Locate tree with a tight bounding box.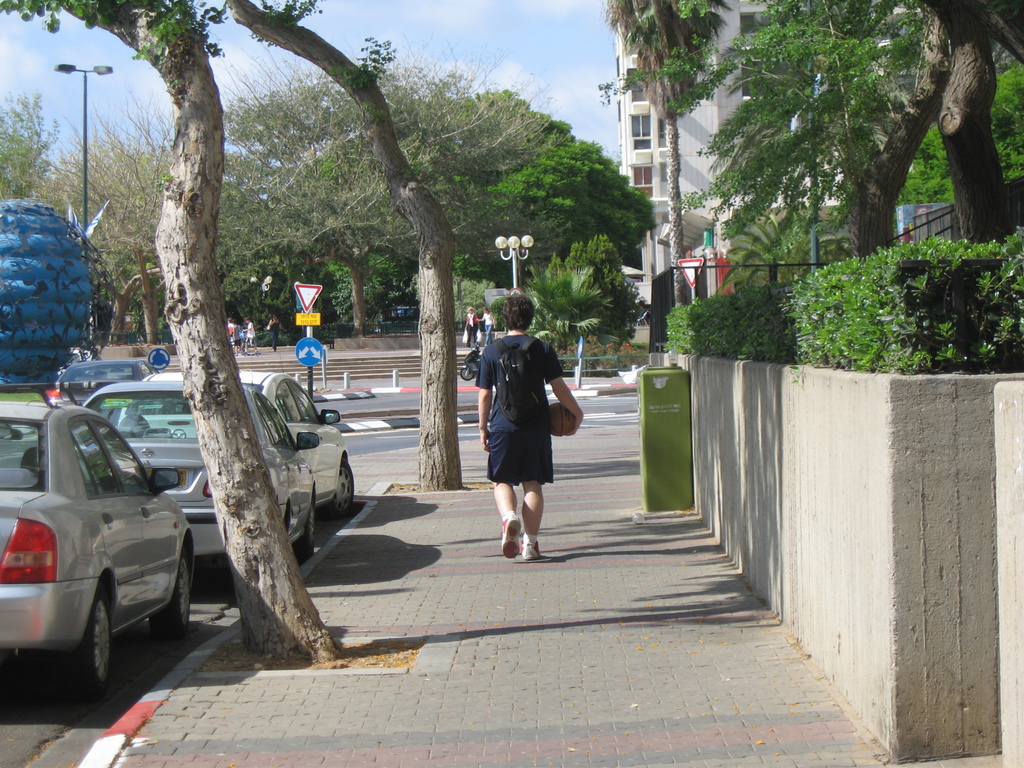
552 235 636 351.
